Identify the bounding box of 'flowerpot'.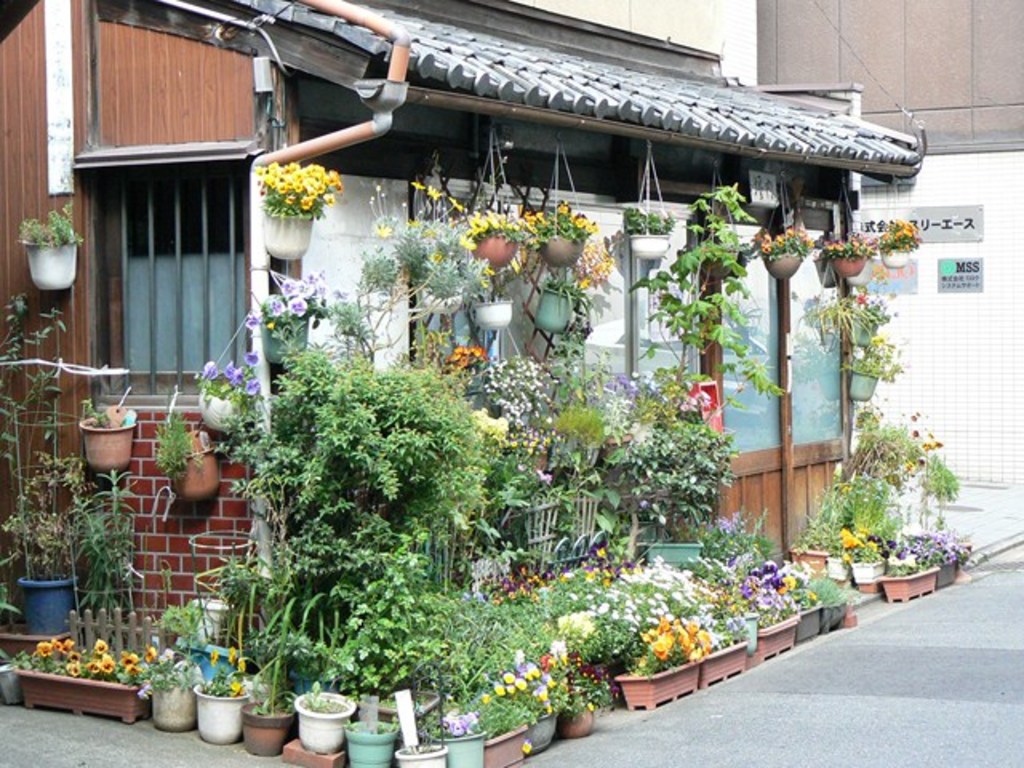
(696,246,739,275).
